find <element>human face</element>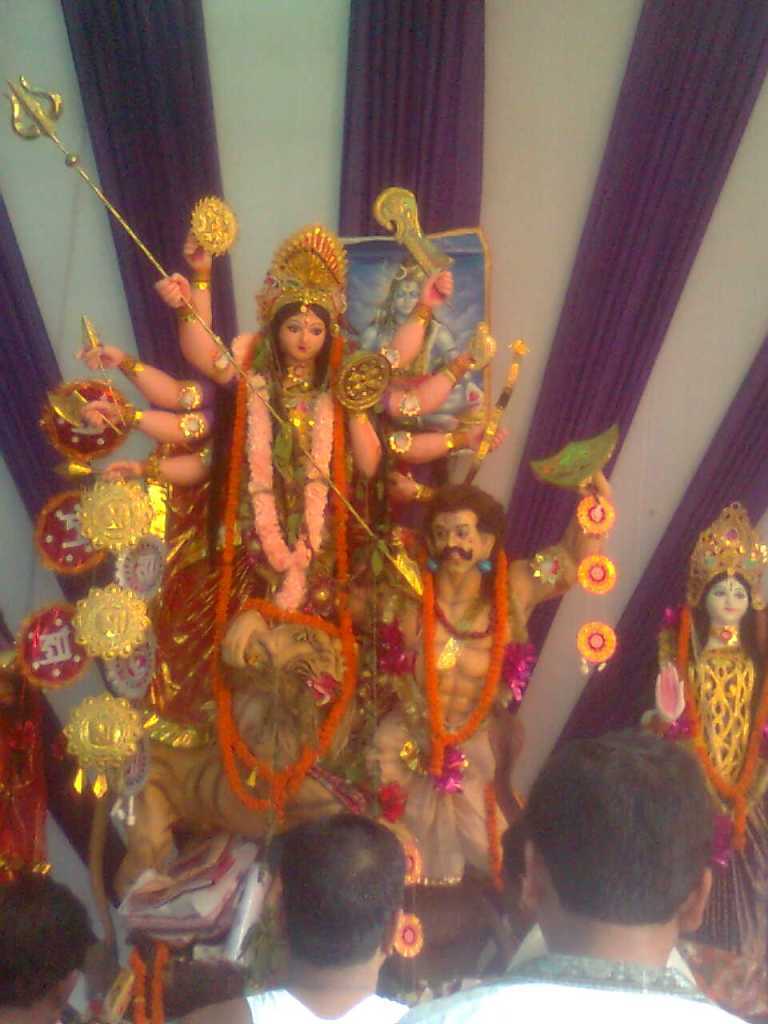
x1=431 y1=515 x2=481 y2=575
